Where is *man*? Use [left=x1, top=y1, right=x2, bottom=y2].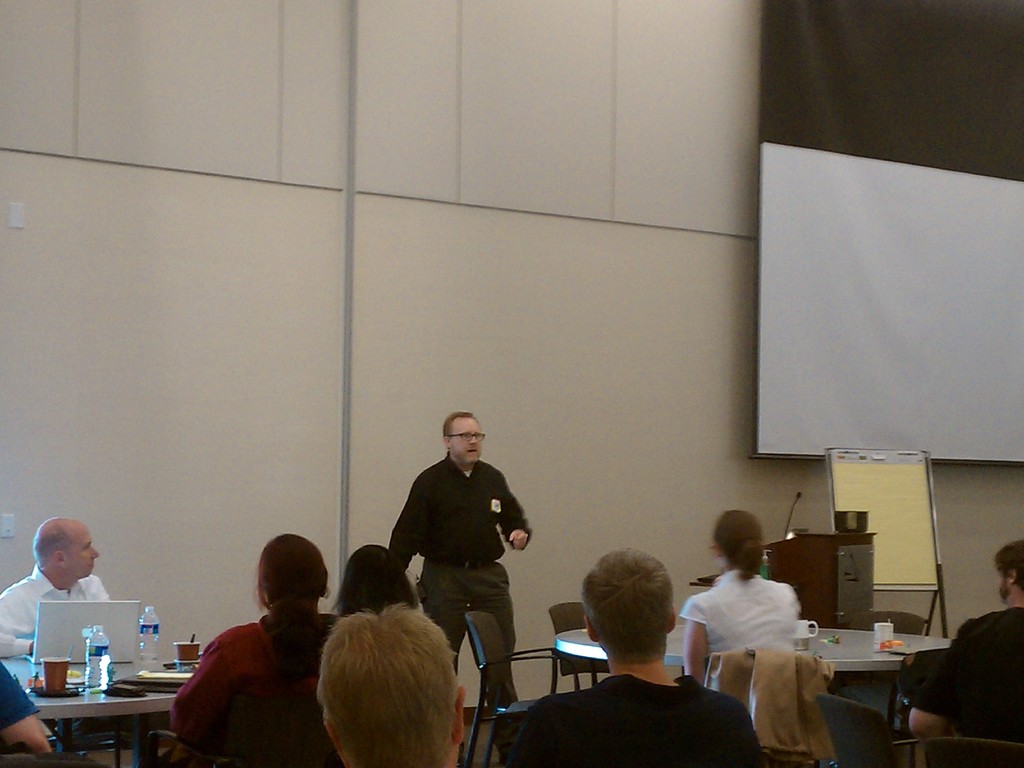
[left=908, top=541, right=1023, bottom=767].
